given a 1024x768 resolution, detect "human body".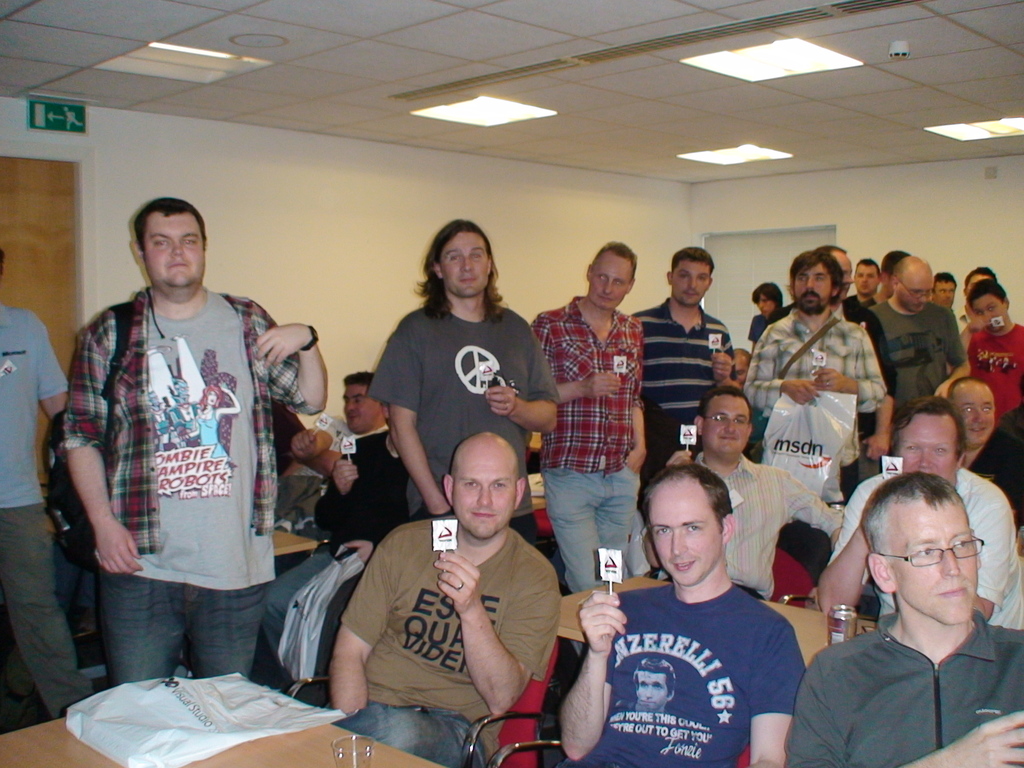
left=276, top=399, right=325, bottom=522.
